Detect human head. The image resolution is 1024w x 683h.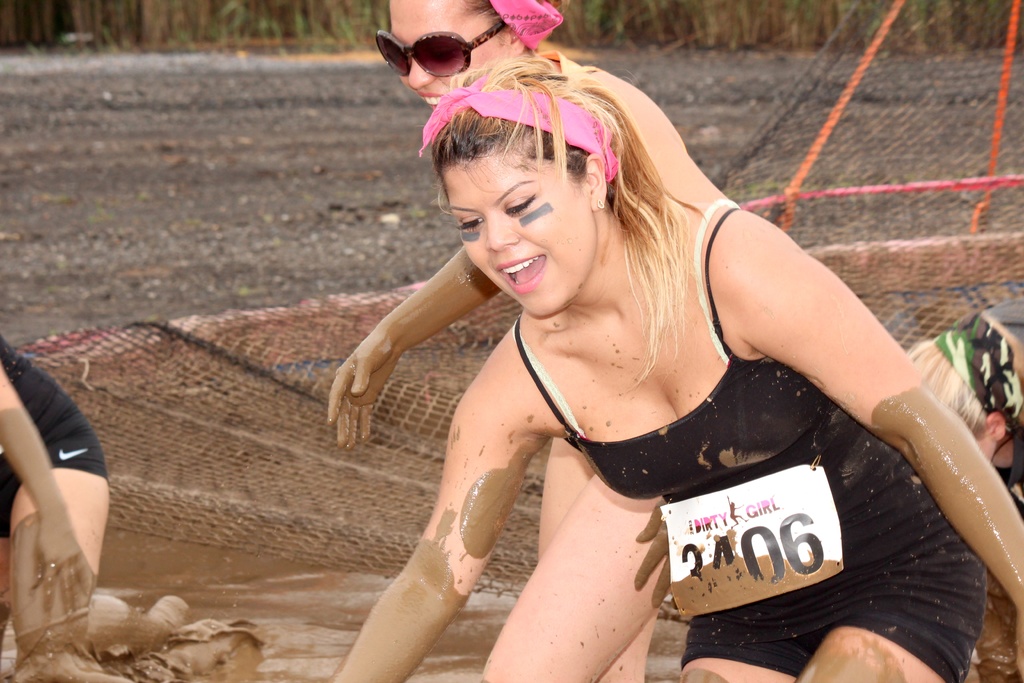
select_region(420, 70, 642, 298).
